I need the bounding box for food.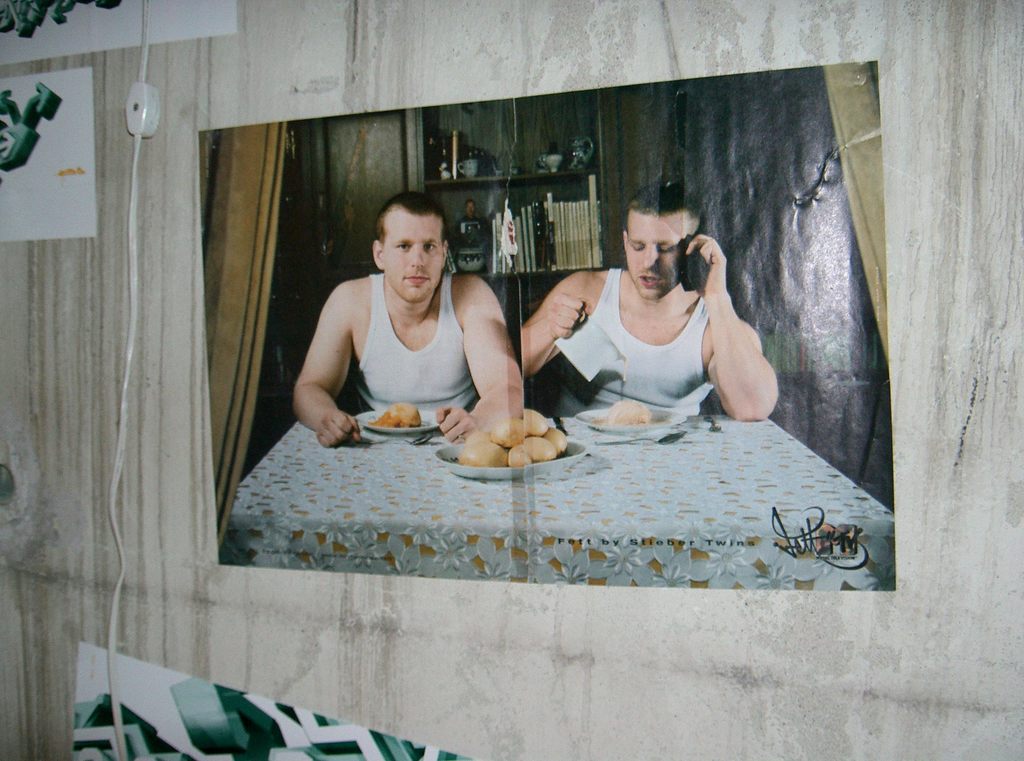
Here it is: {"left": 530, "top": 409, "right": 549, "bottom": 430}.
